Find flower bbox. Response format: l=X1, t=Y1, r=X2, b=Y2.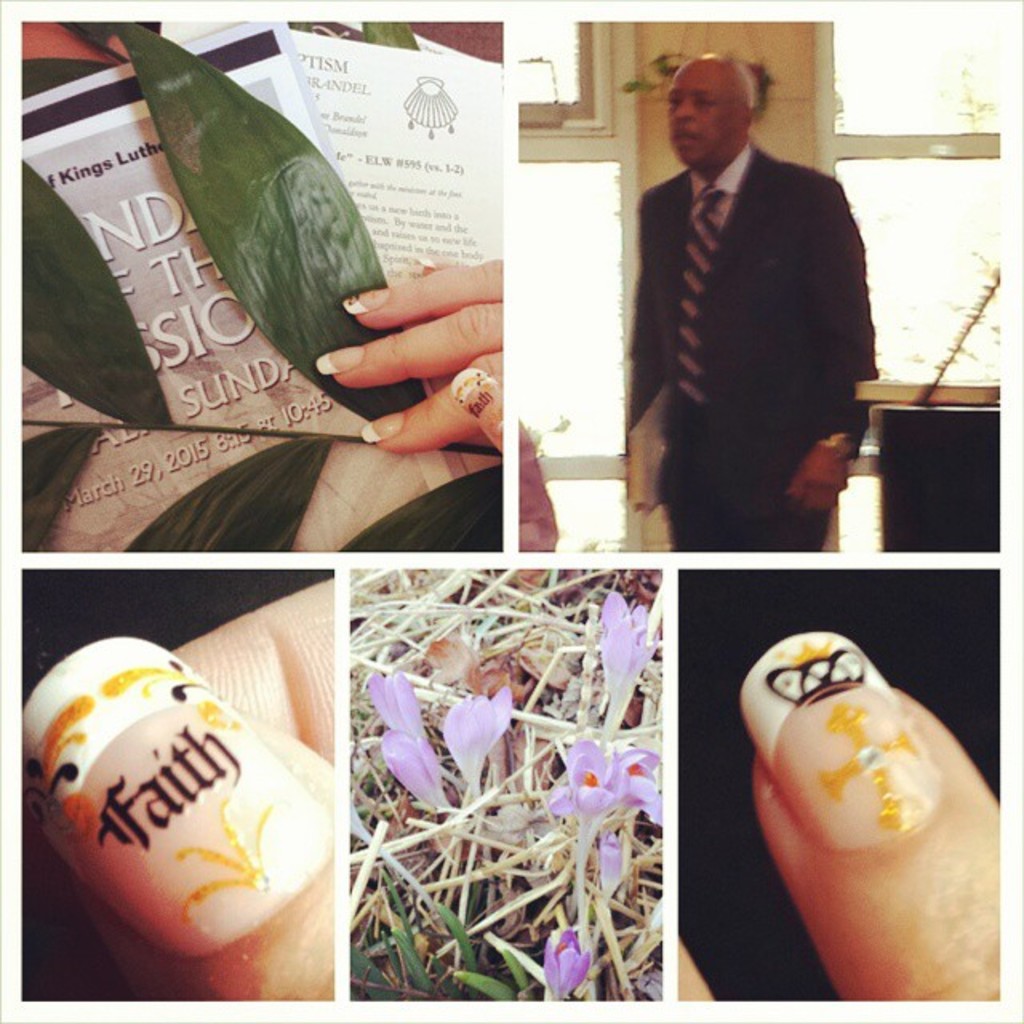
l=435, t=682, r=520, b=794.
